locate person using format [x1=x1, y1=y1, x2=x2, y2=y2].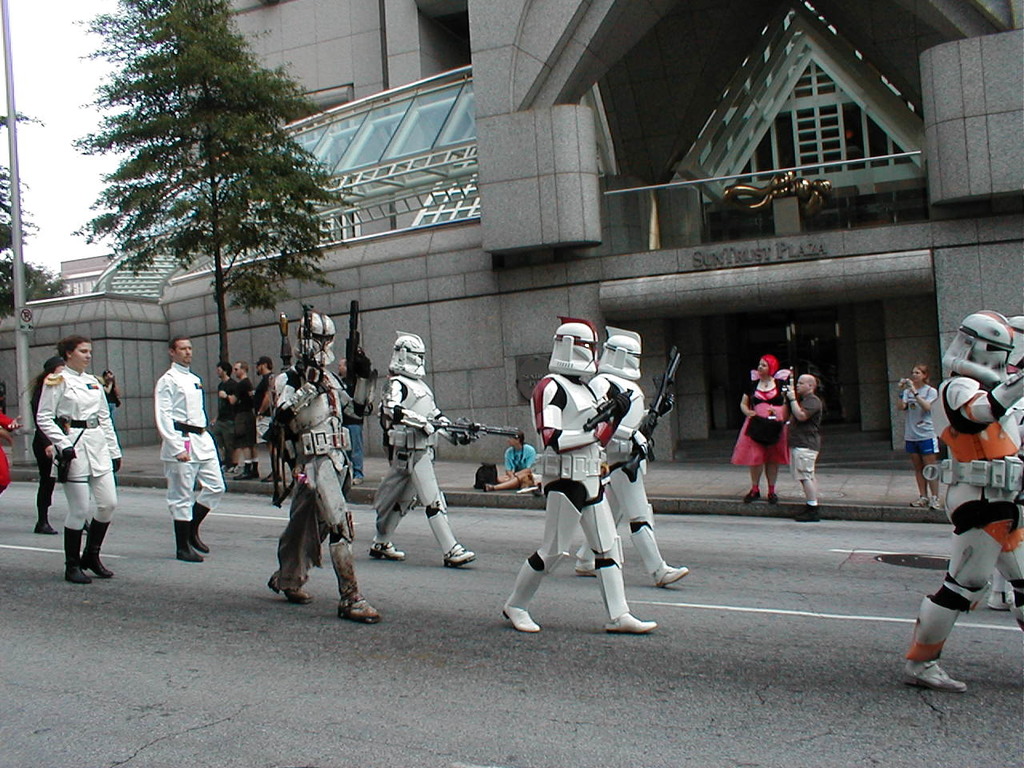
[x1=897, y1=356, x2=945, y2=510].
